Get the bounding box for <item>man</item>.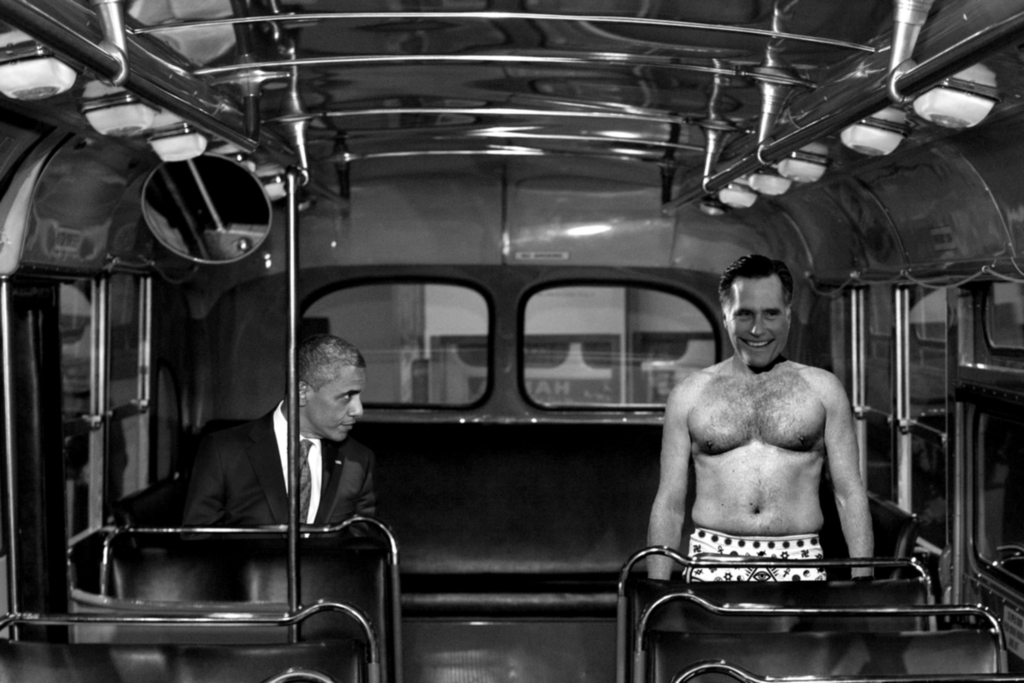
bbox=(641, 254, 917, 620).
